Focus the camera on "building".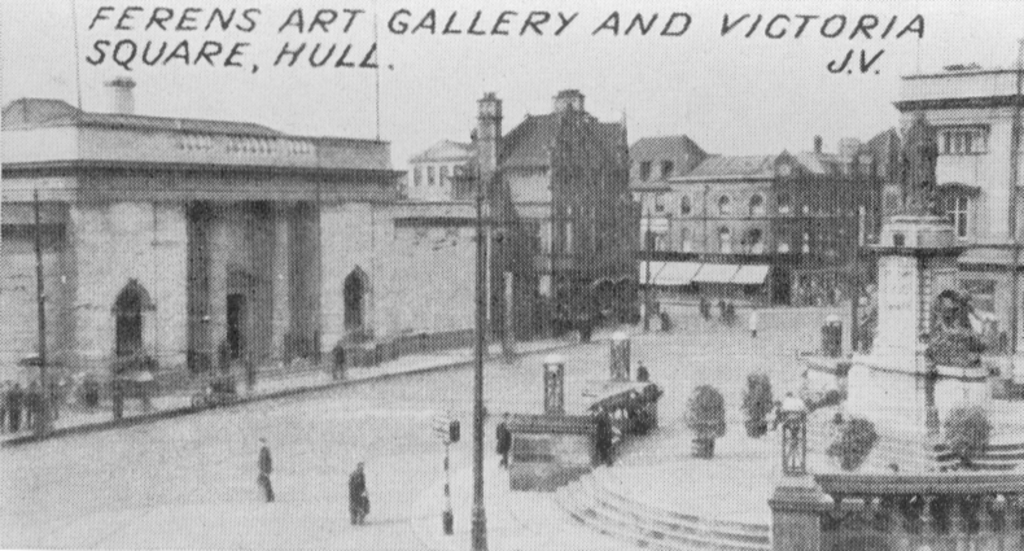
Focus region: x1=450, y1=83, x2=640, y2=349.
